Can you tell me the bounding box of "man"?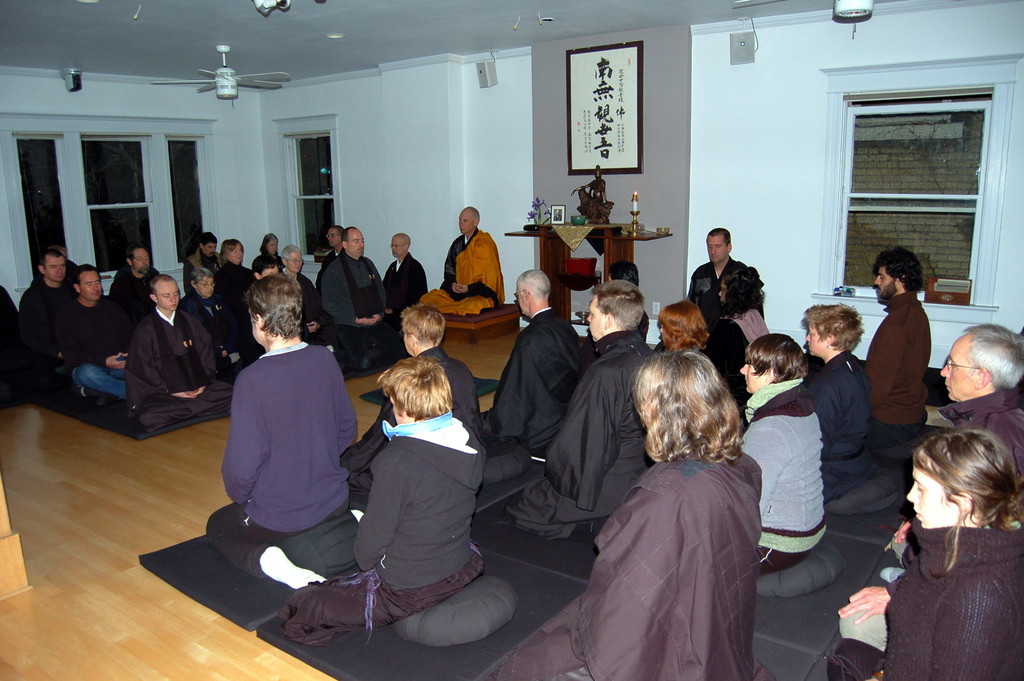
select_region(682, 227, 761, 321).
